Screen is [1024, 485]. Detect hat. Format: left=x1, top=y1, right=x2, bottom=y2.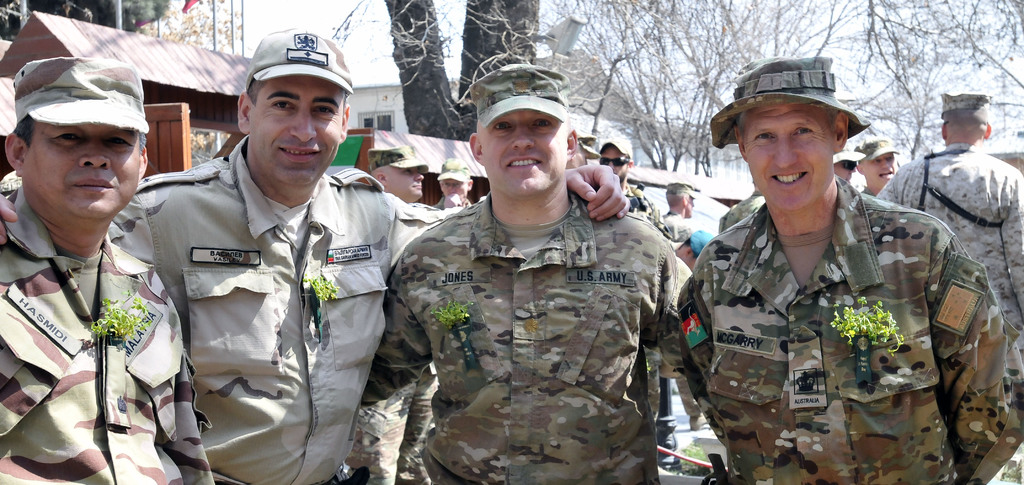
left=246, top=25, right=354, bottom=97.
